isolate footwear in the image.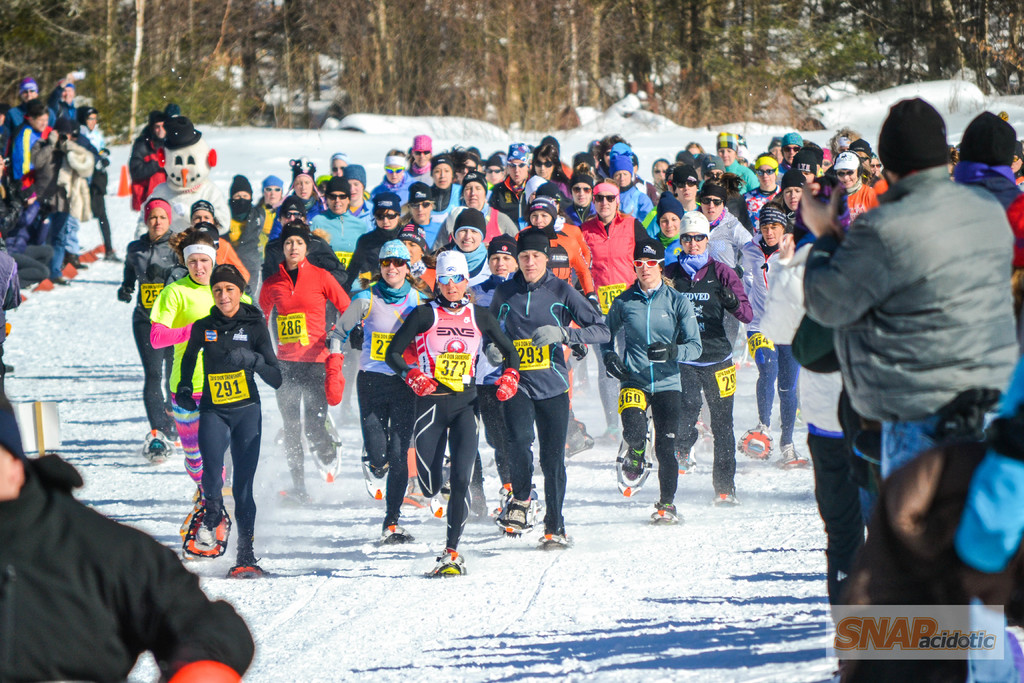
Isolated region: (427, 543, 466, 578).
